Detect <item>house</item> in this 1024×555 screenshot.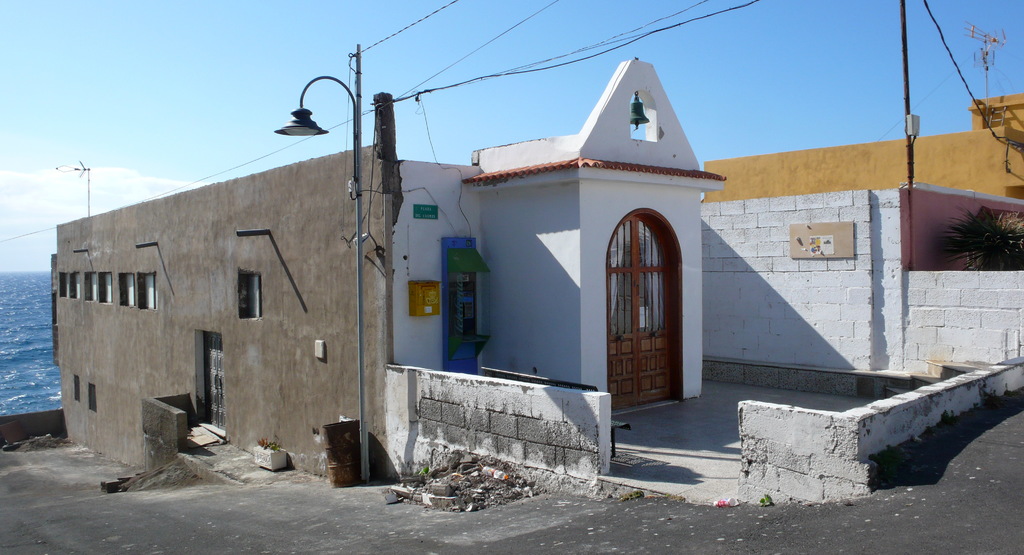
Detection: [x1=699, y1=179, x2=1021, y2=376].
